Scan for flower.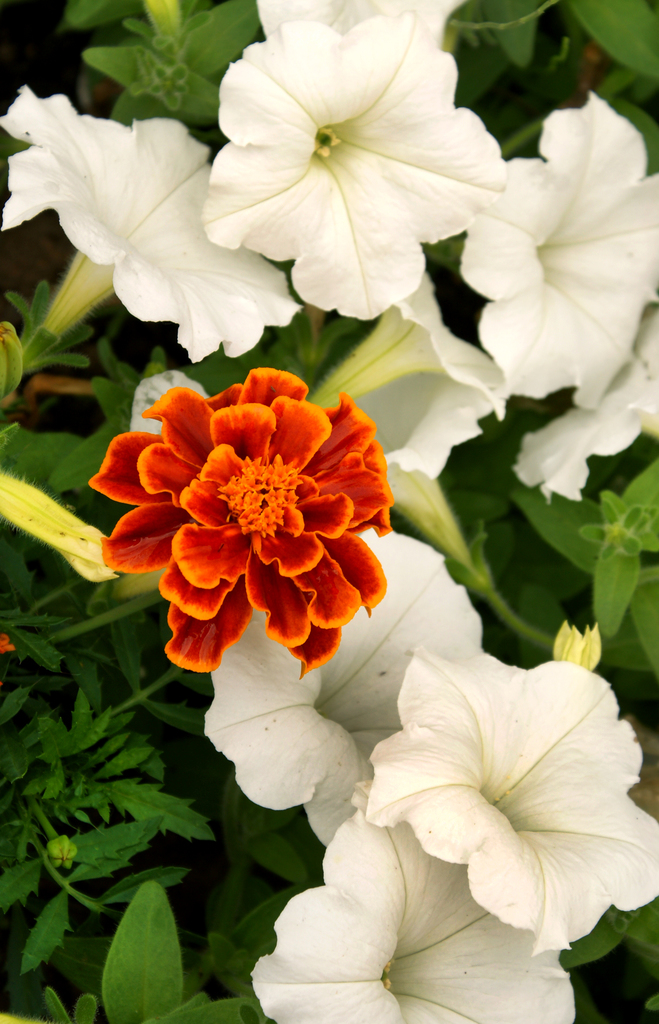
Scan result: x1=513, y1=304, x2=658, y2=505.
